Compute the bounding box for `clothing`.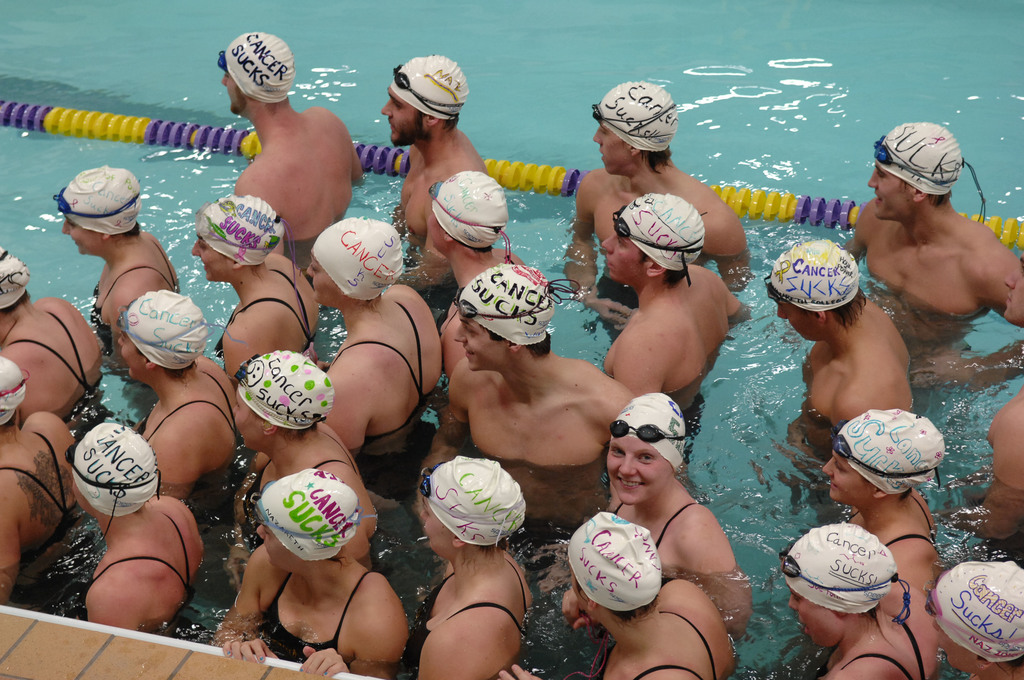
bbox(600, 606, 718, 679).
